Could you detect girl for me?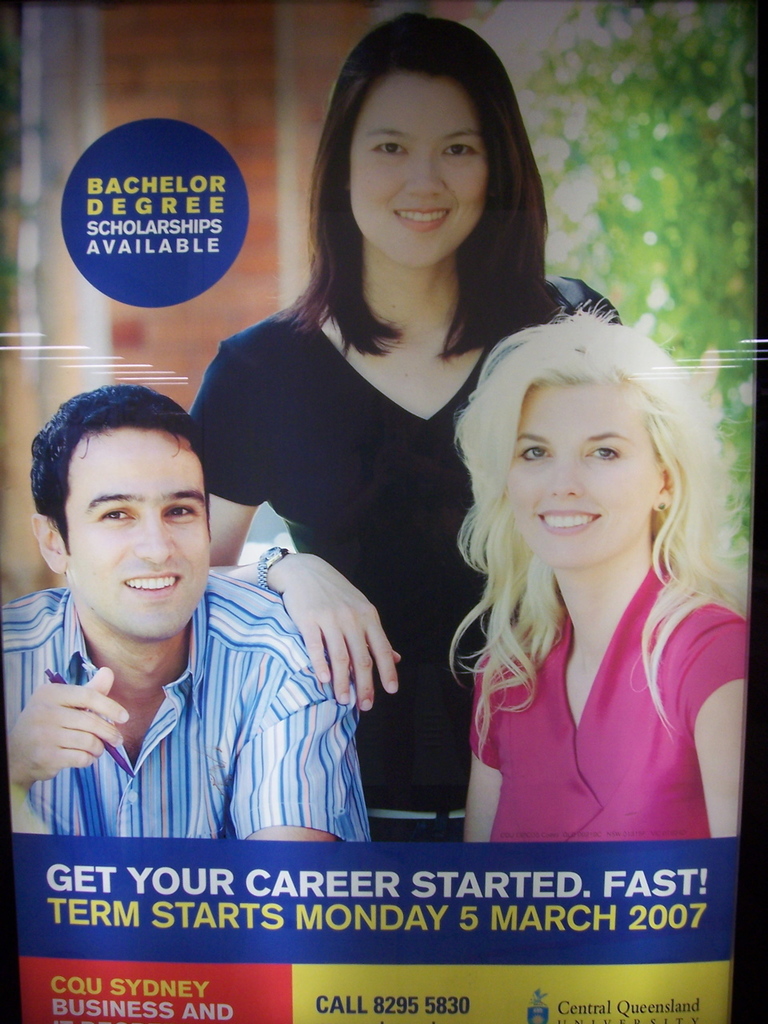
Detection result: {"left": 183, "top": 16, "right": 622, "bottom": 854}.
